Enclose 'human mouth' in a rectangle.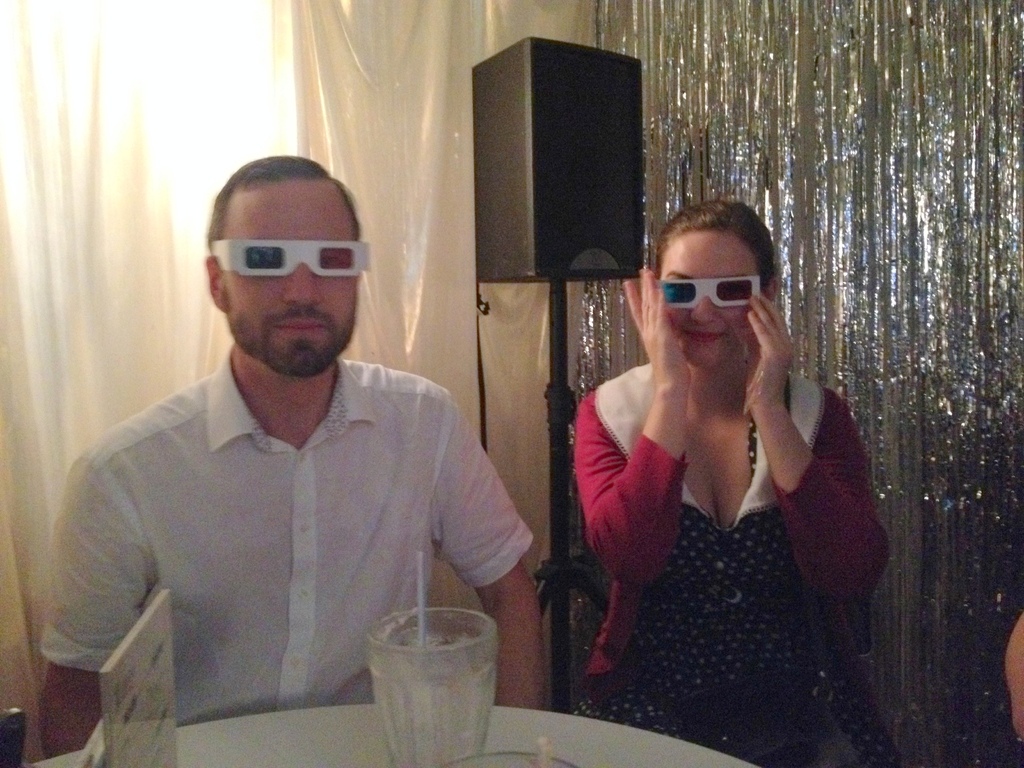
bbox=(269, 316, 331, 344).
